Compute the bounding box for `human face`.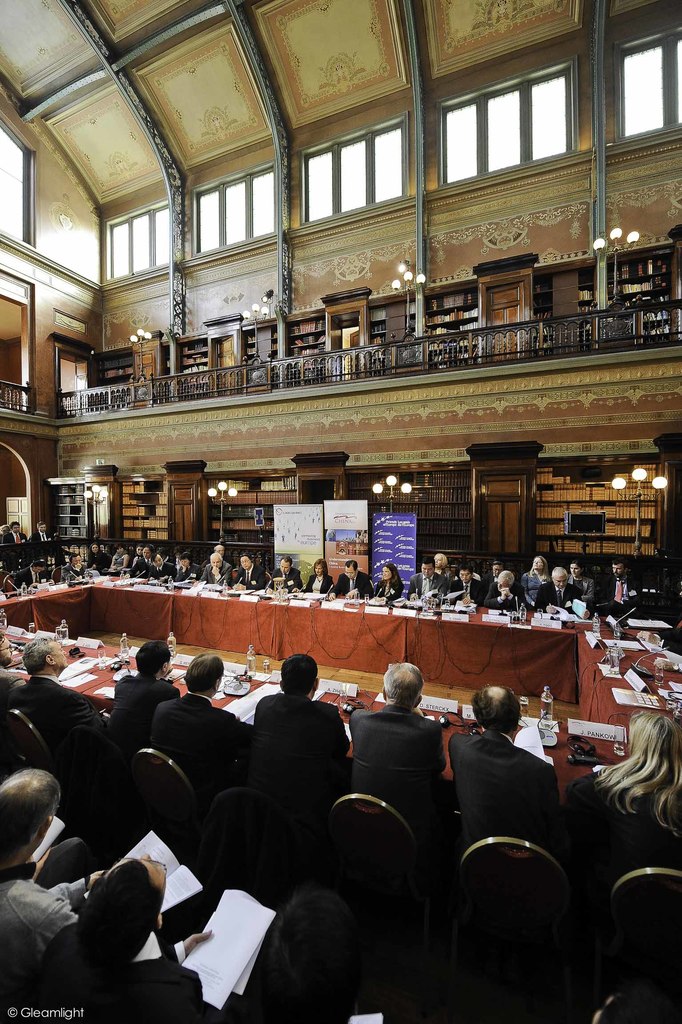
x1=612 y1=564 x2=626 y2=576.
